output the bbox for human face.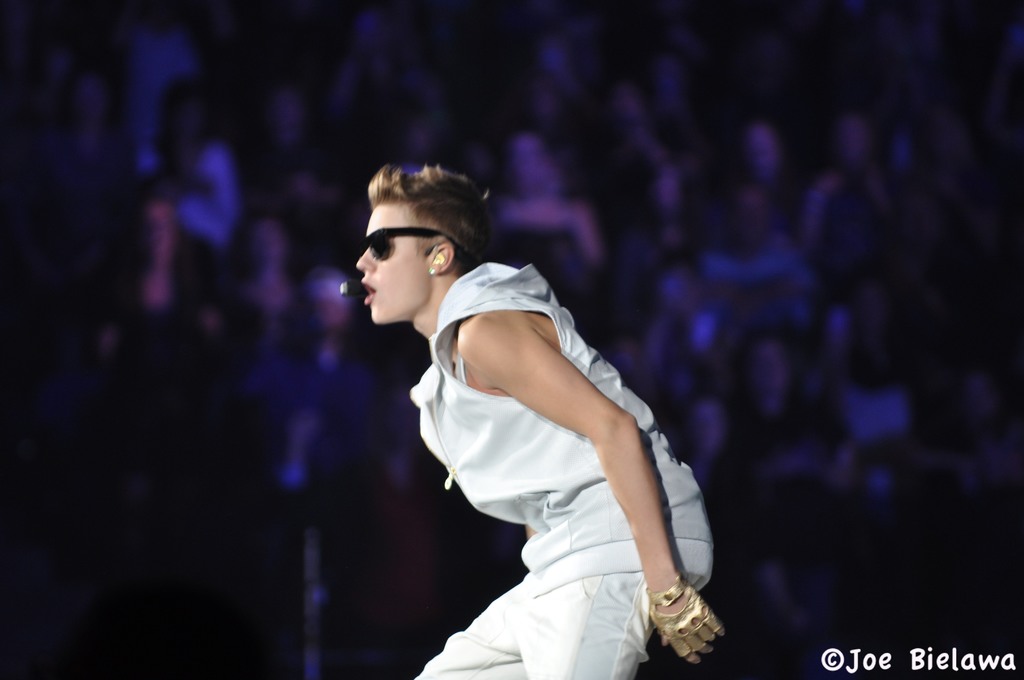
BBox(309, 280, 353, 335).
